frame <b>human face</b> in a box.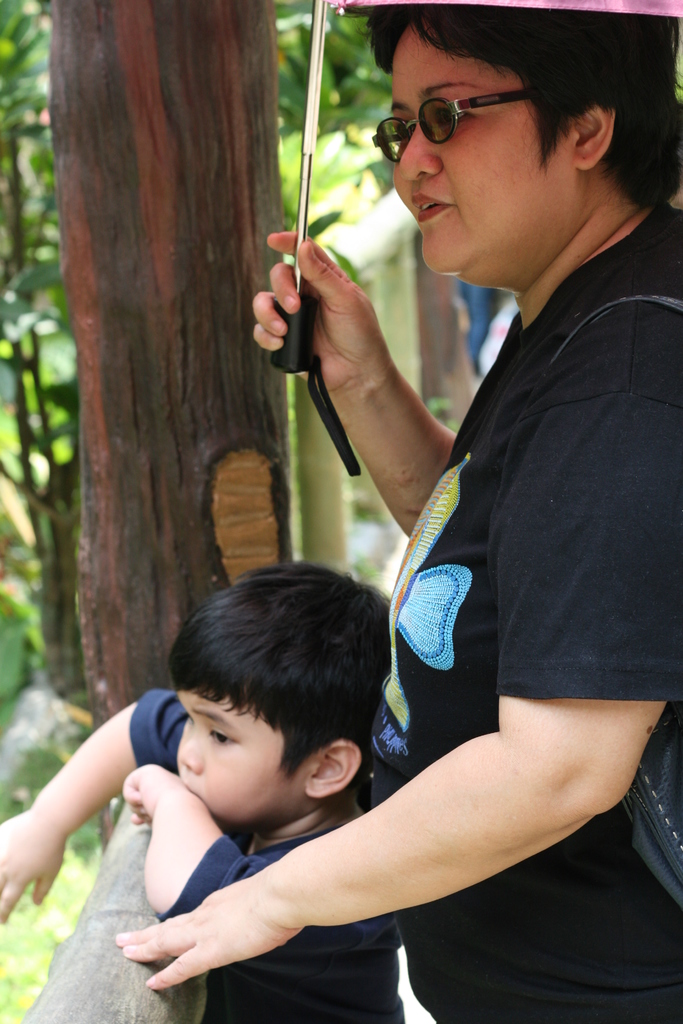
176 687 308 824.
